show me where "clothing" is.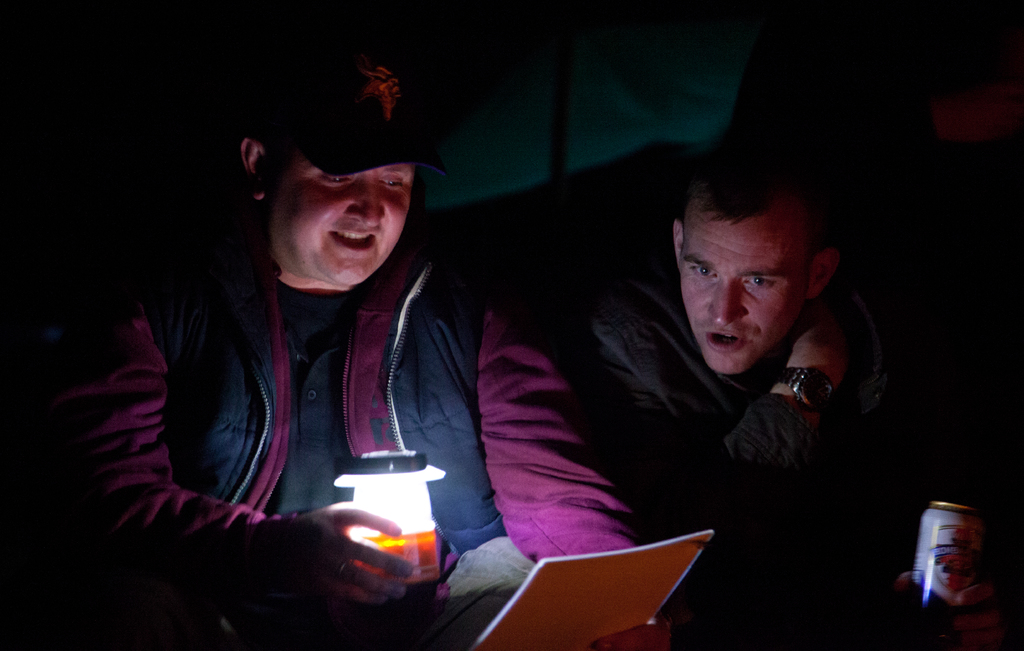
"clothing" is at <bbox>586, 249, 1023, 650</bbox>.
